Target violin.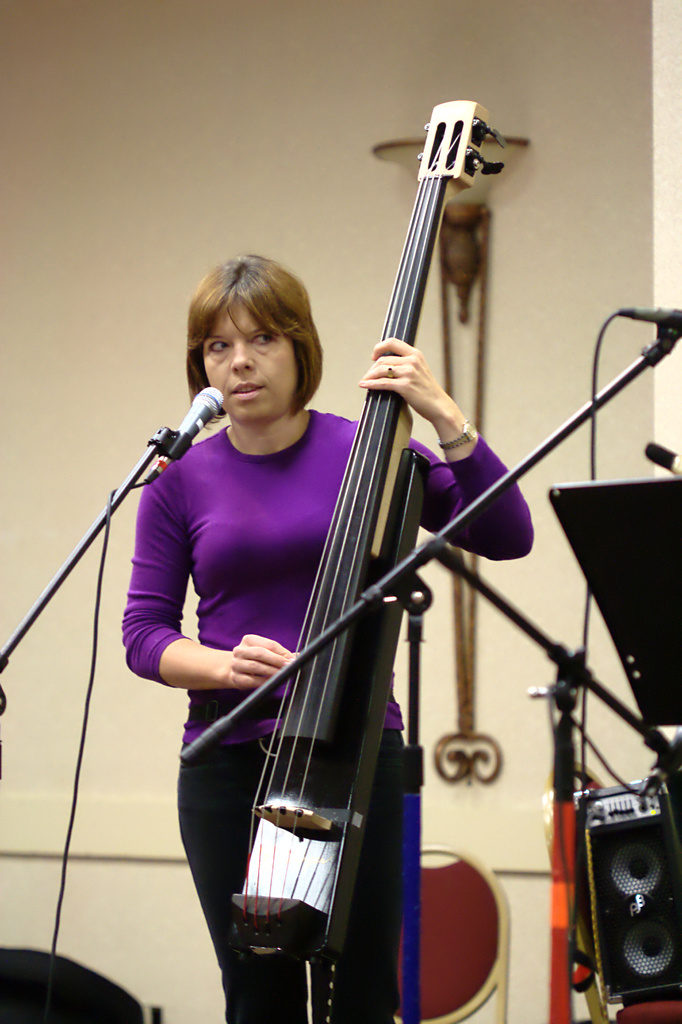
Target region: rect(229, 95, 509, 1021).
